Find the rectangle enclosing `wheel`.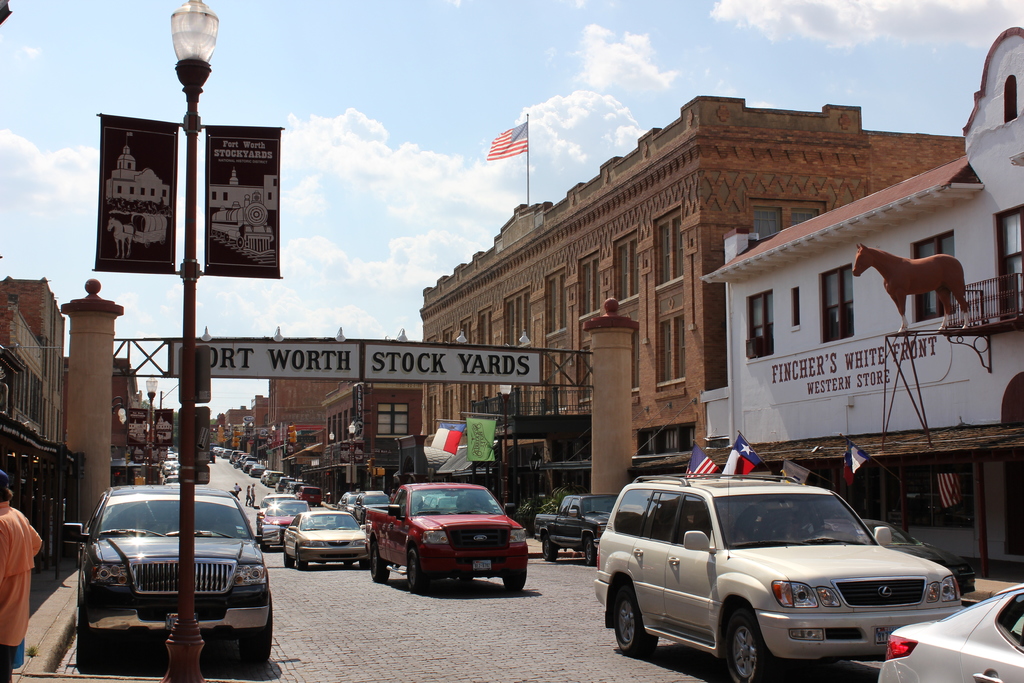
[543,535,559,561].
